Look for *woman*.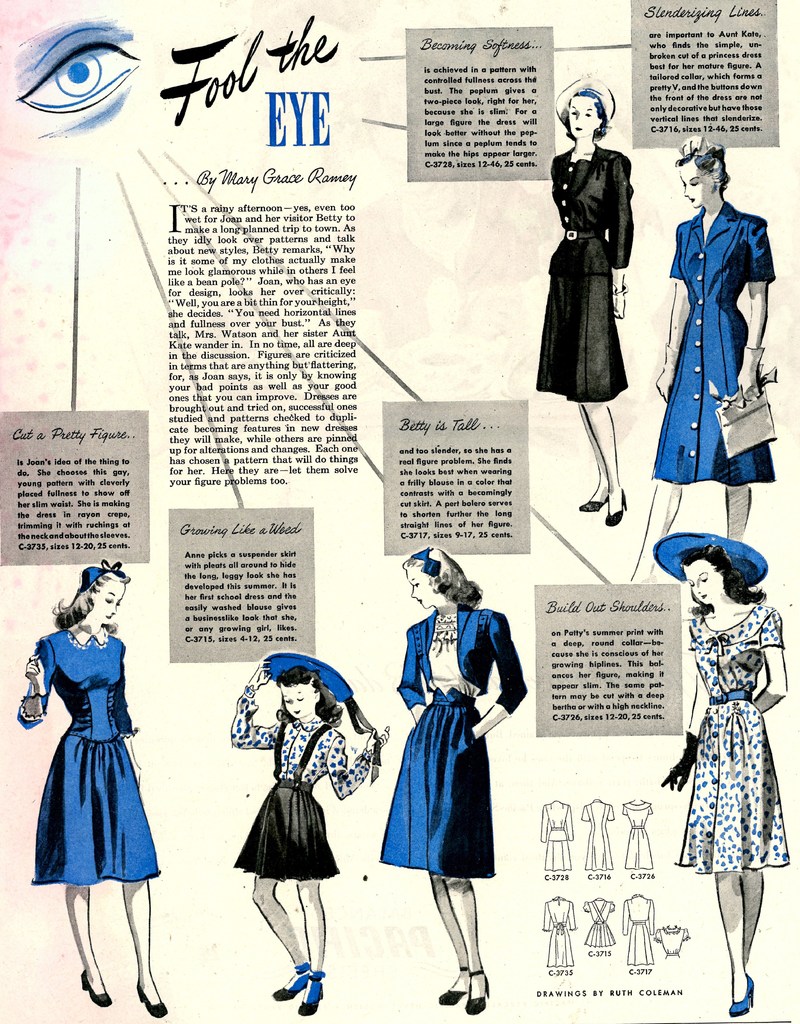
Found: (381, 547, 531, 1016).
